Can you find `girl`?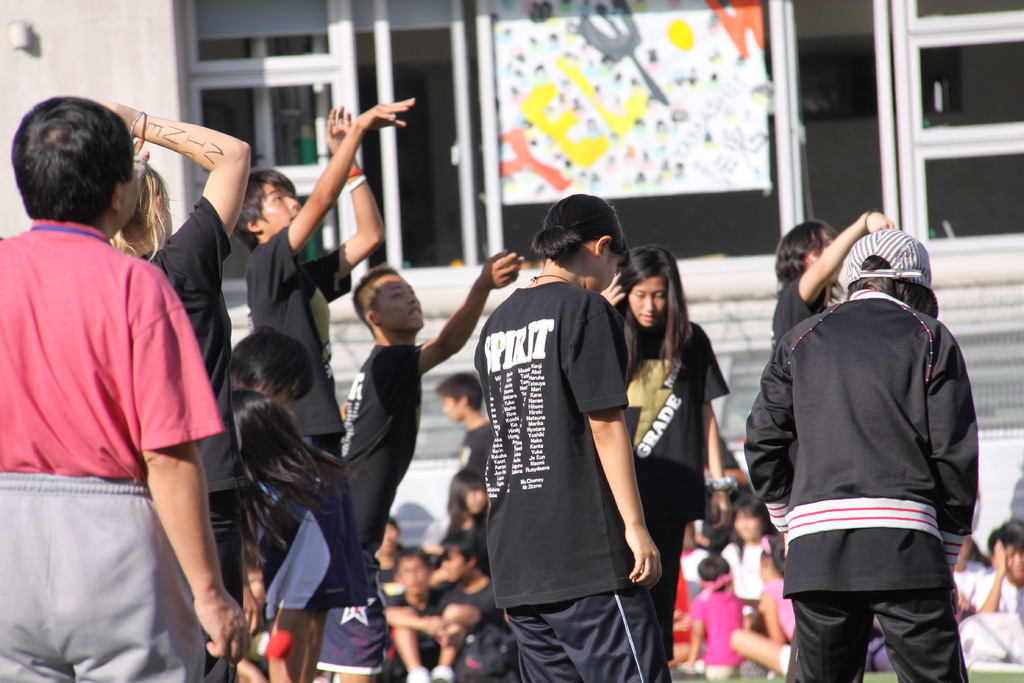
Yes, bounding box: box=[473, 193, 672, 682].
